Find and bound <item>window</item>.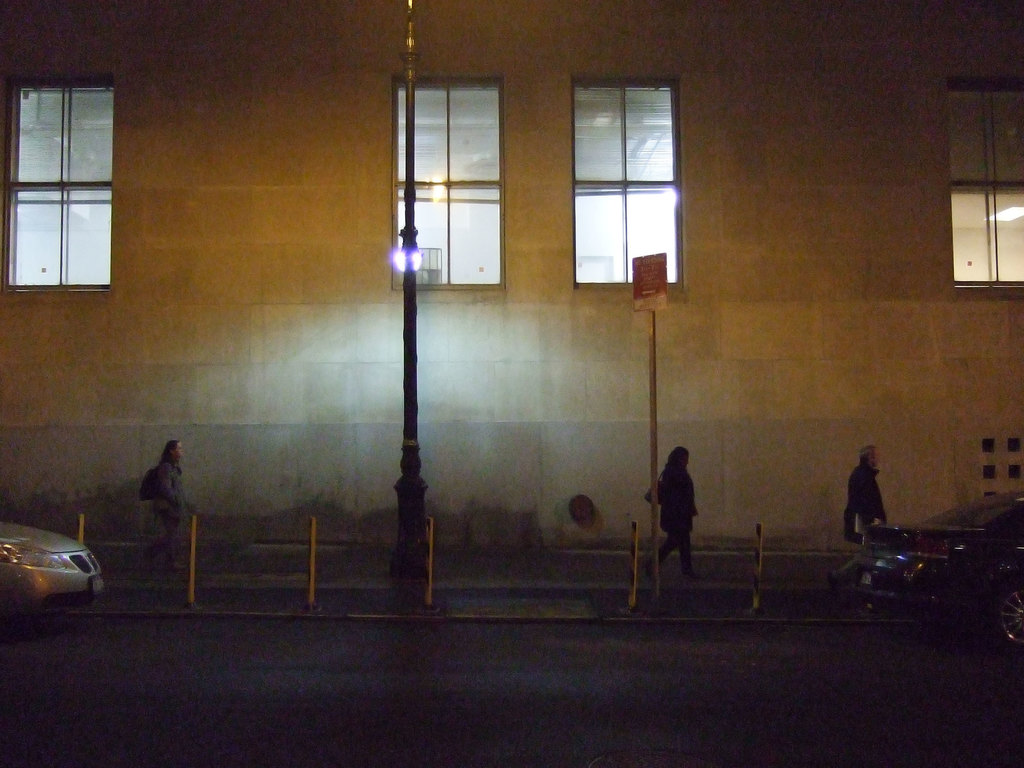
Bound: 573,53,683,294.
